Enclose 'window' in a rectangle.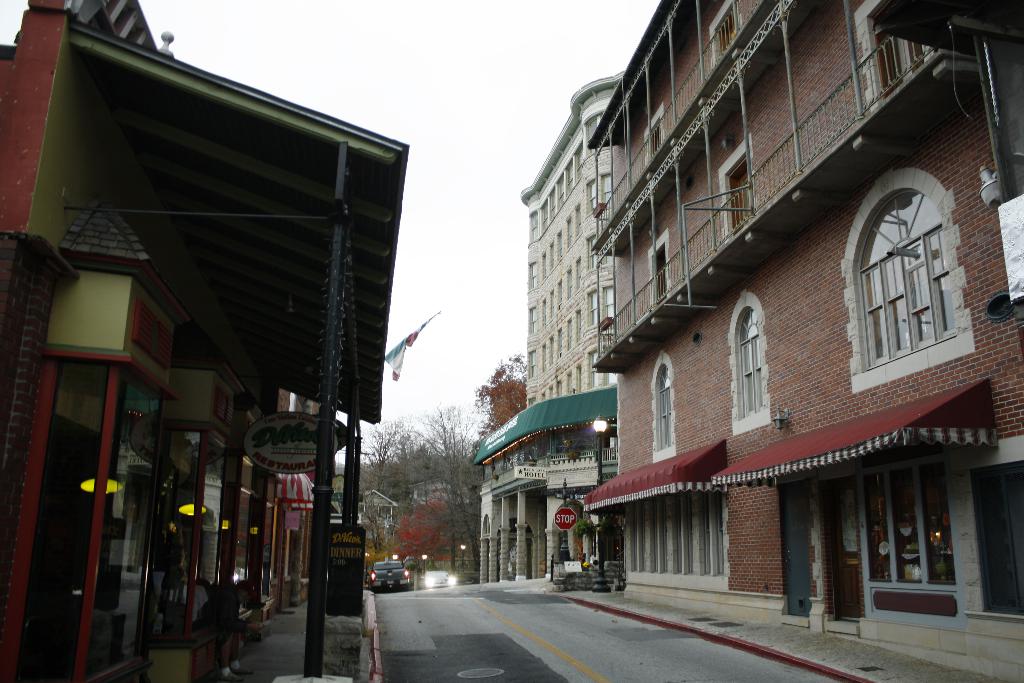
{"x1": 586, "y1": 181, "x2": 597, "y2": 215}.
